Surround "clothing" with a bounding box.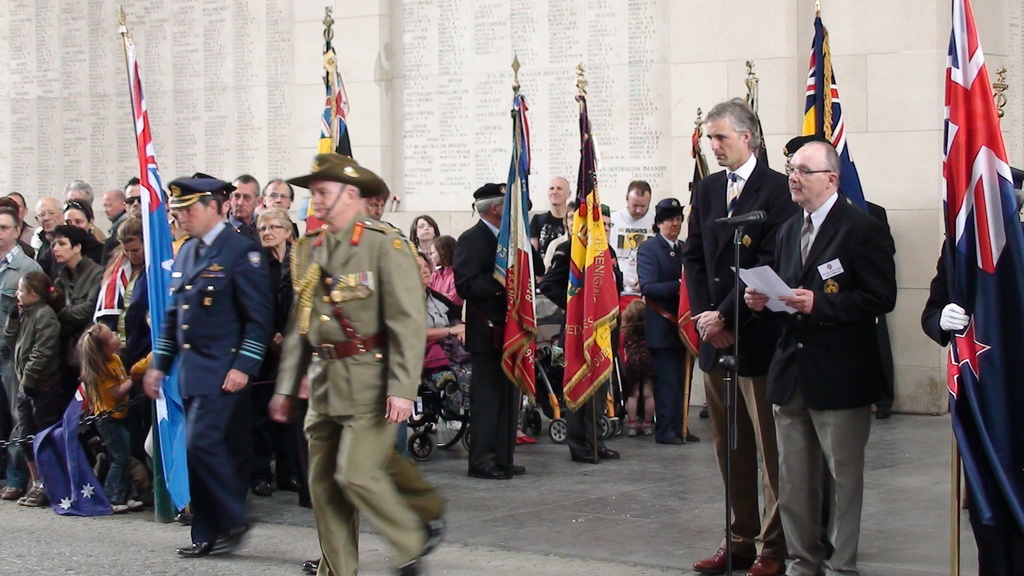
(left=274, top=214, right=416, bottom=575).
